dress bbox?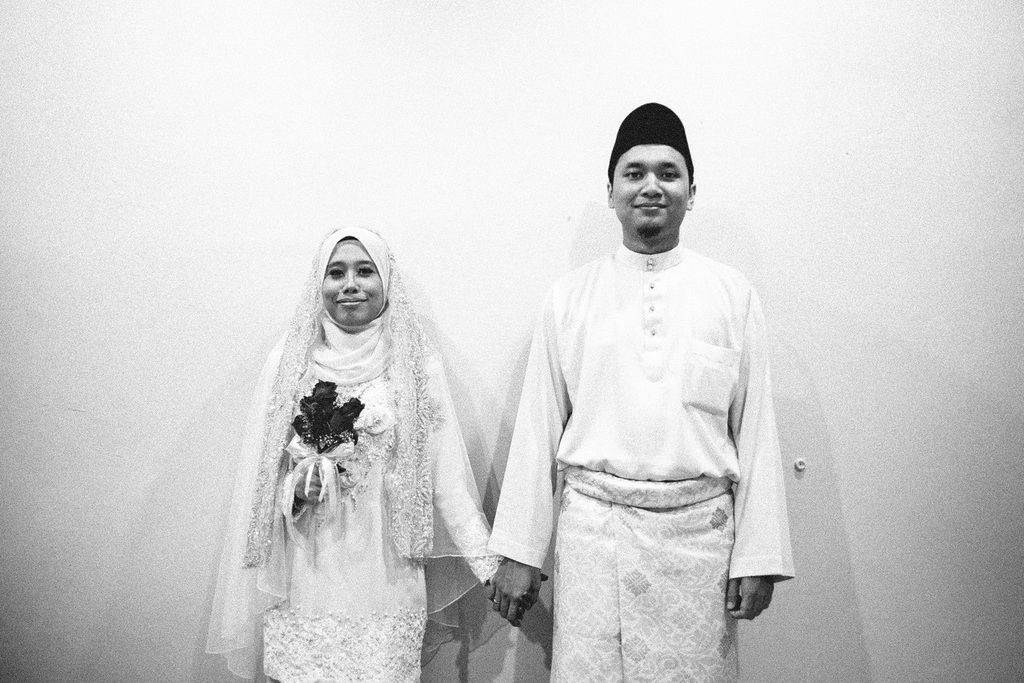
<region>213, 231, 500, 682</region>
